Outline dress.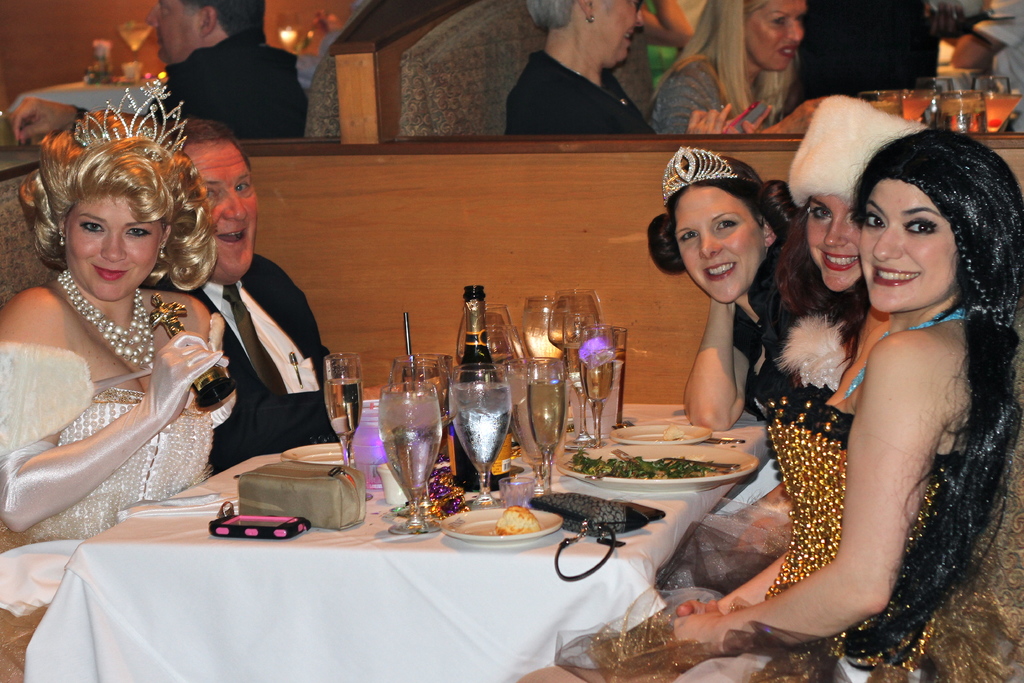
Outline: x1=556, y1=311, x2=1023, y2=682.
